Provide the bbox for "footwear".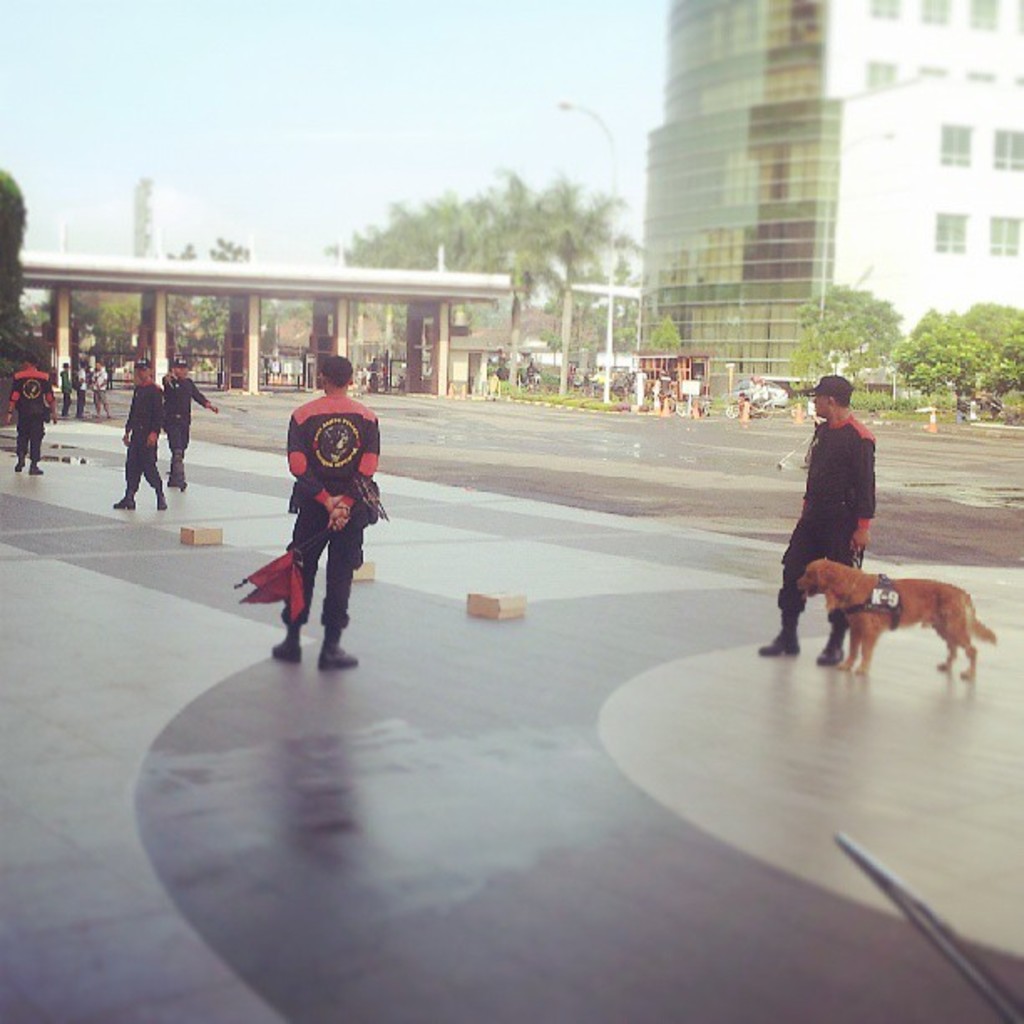
<region>278, 634, 296, 663</region>.
